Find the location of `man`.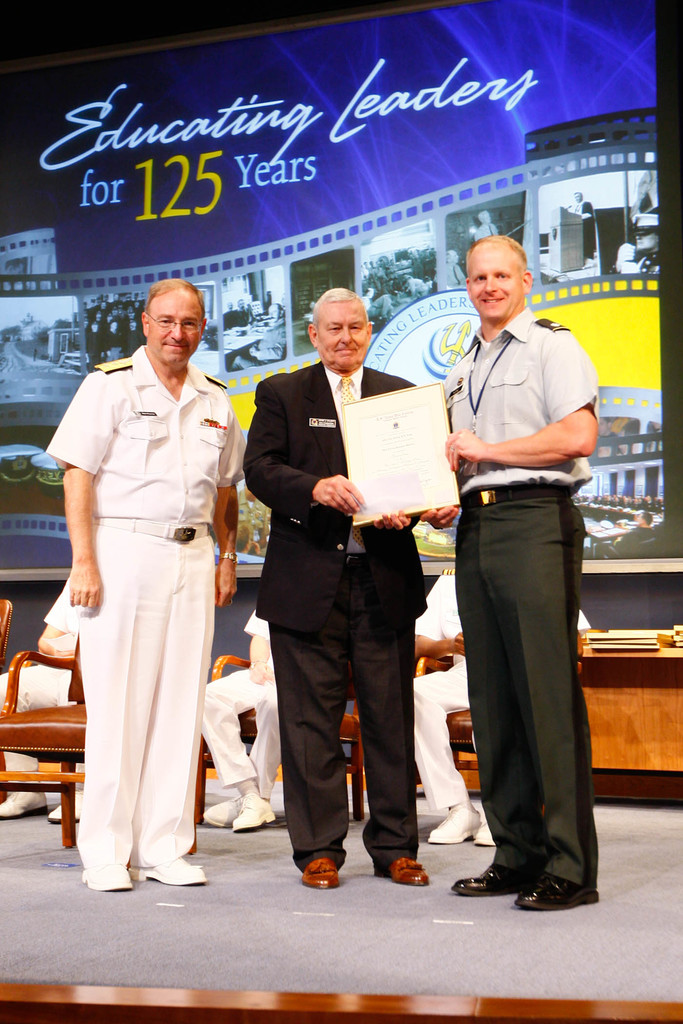
Location: BBox(246, 286, 432, 886).
